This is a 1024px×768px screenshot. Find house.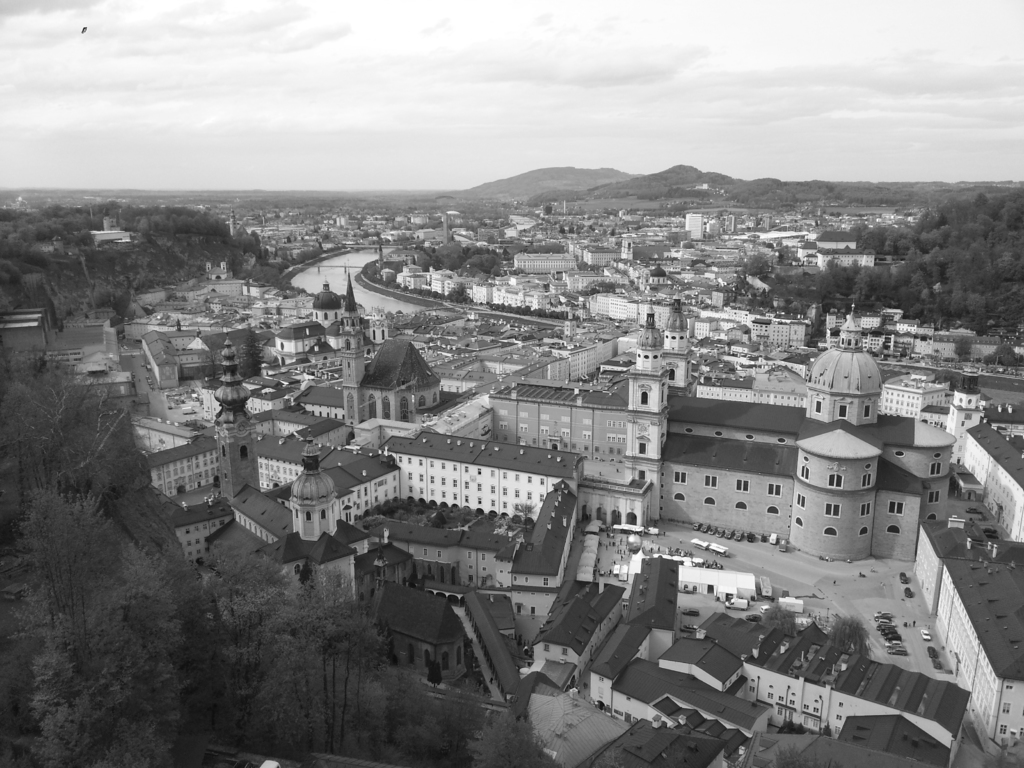
Bounding box: x1=224, y1=204, x2=241, y2=237.
